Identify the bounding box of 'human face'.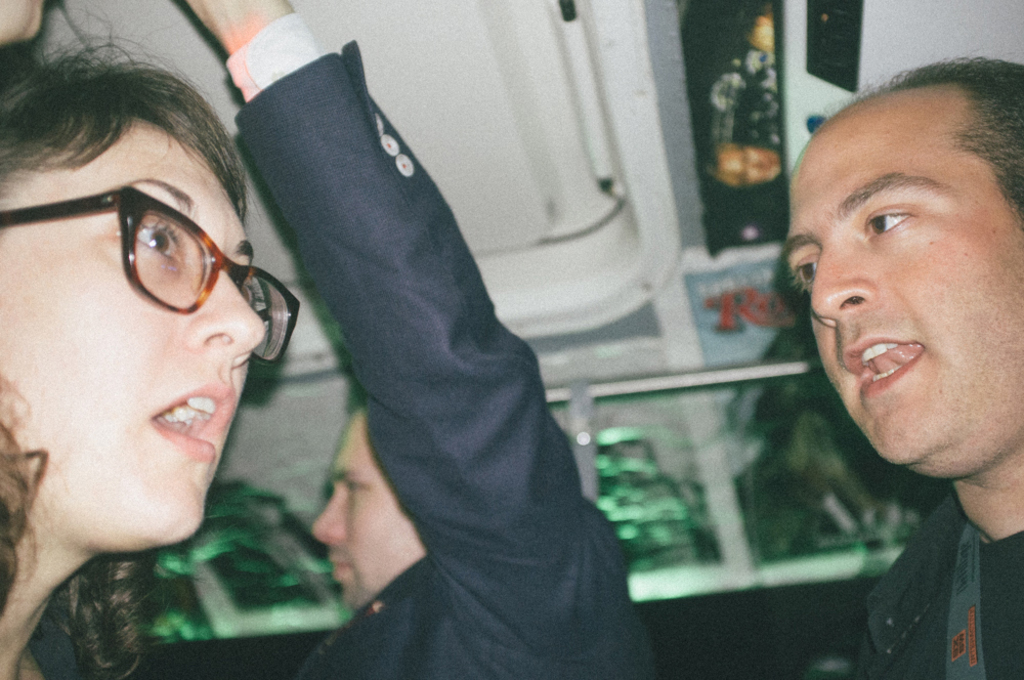
rect(782, 95, 1023, 481).
